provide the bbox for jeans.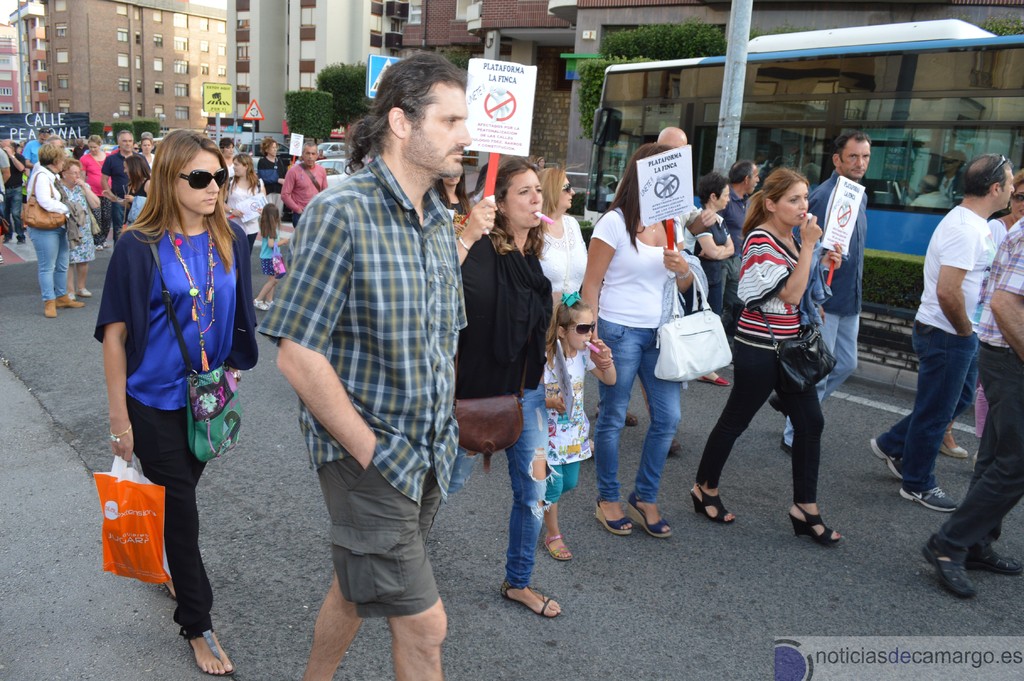
(596, 340, 697, 552).
